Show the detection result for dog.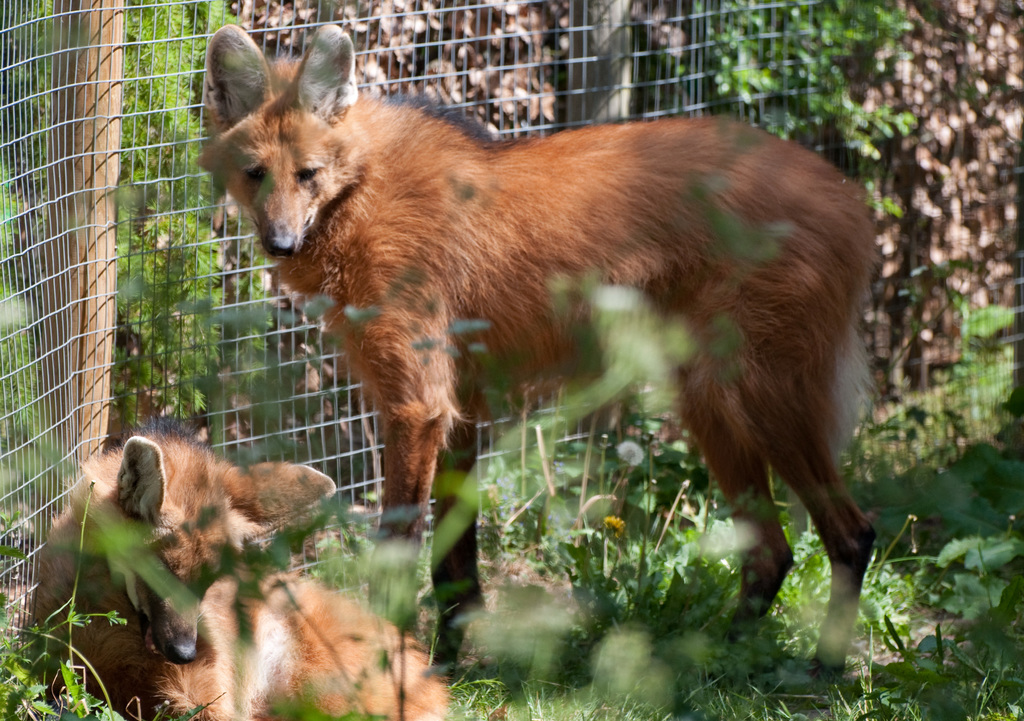
<box>24,431,449,720</box>.
